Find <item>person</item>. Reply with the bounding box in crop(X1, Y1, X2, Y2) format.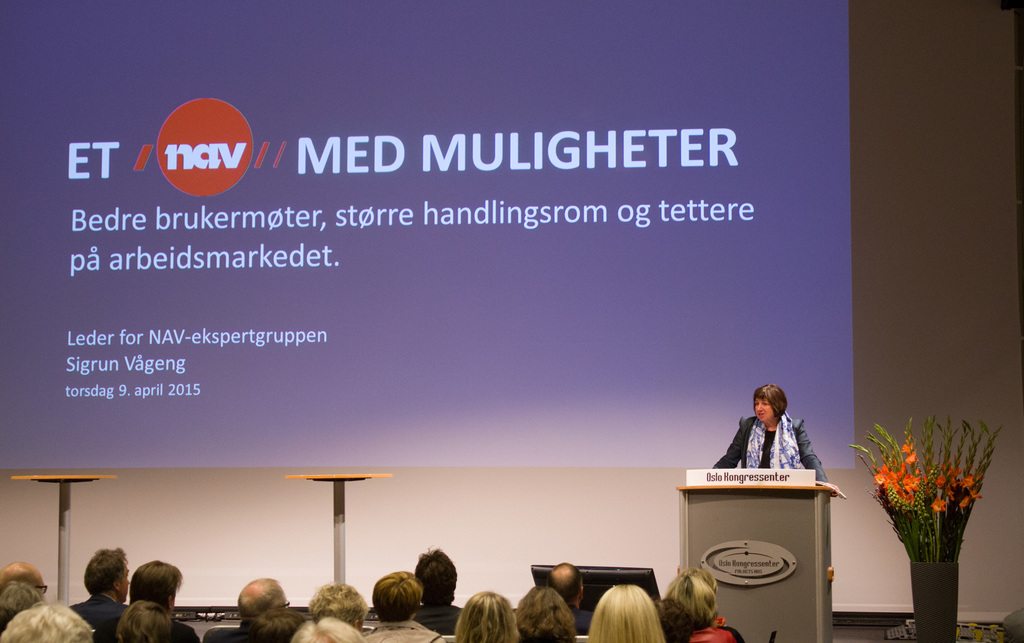
crop(0, 568, 51, 630).
